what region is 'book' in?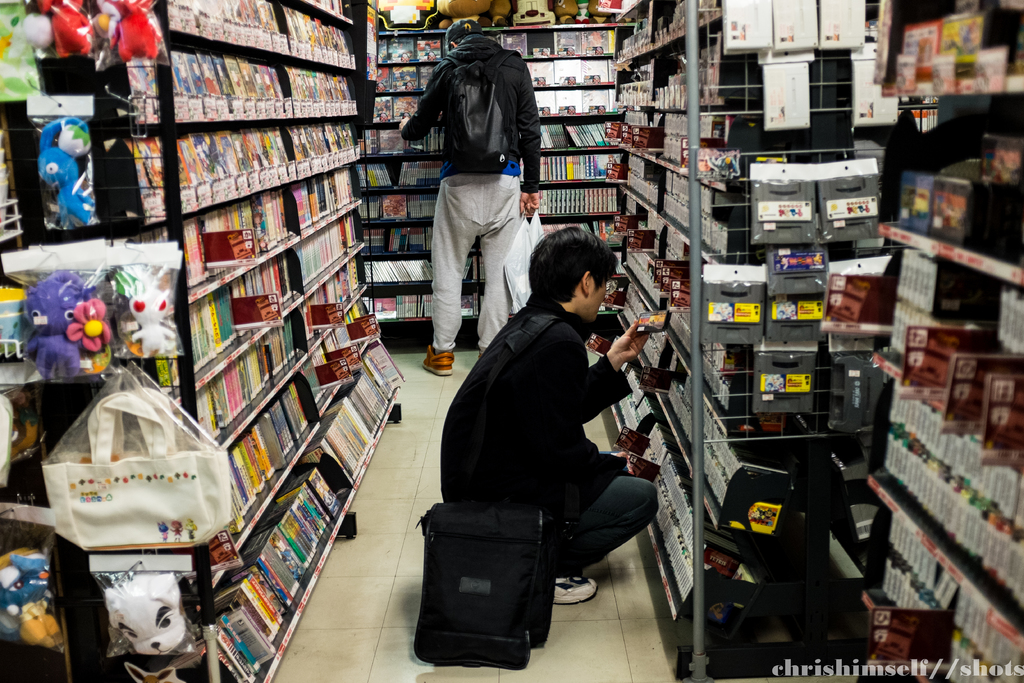
x1=372 y1=95 x2=396 y2=117.
